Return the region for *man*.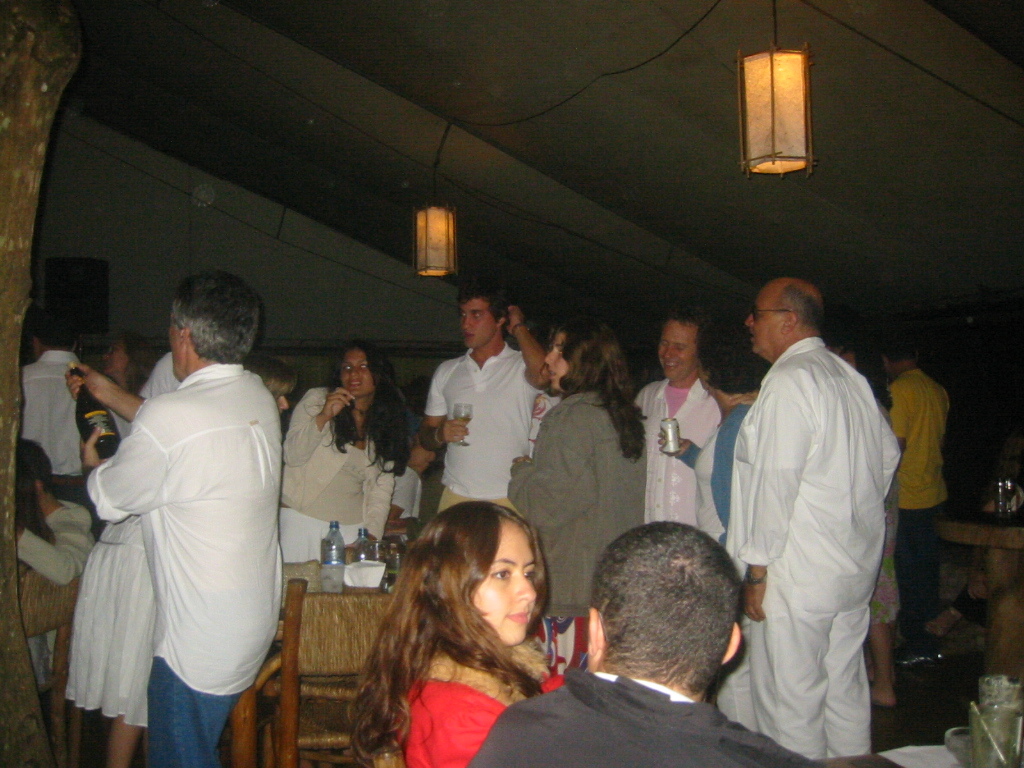
detection(465, 521, 827, 767).
